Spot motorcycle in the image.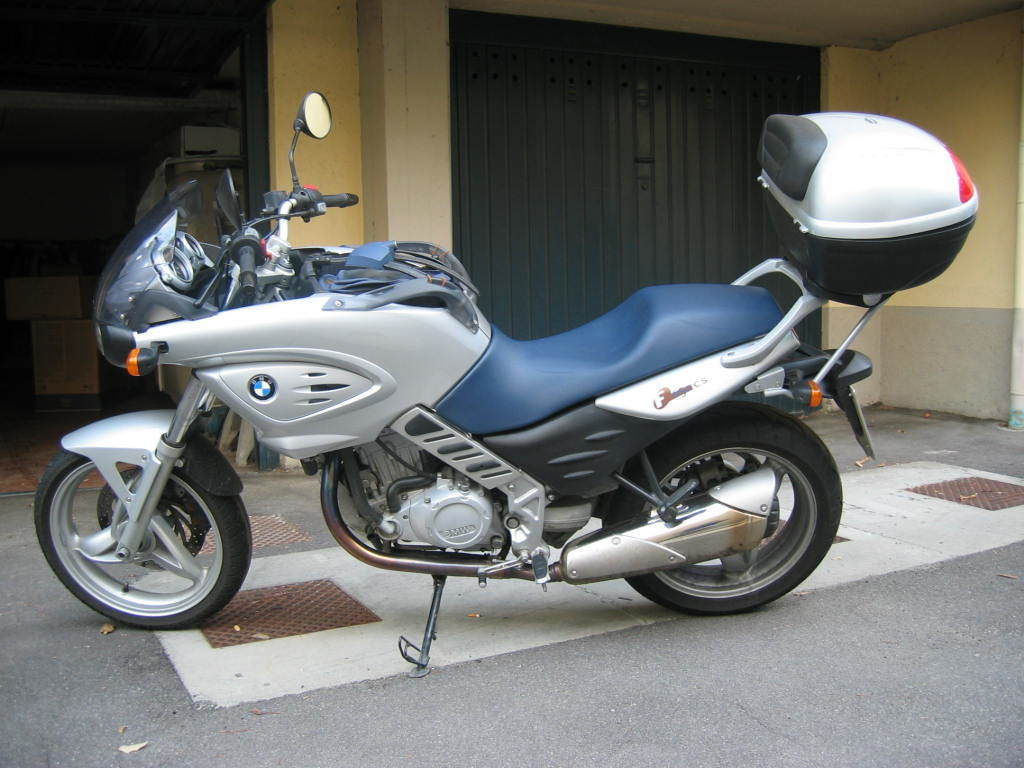
motorcycle found at 46:118:876:689.
